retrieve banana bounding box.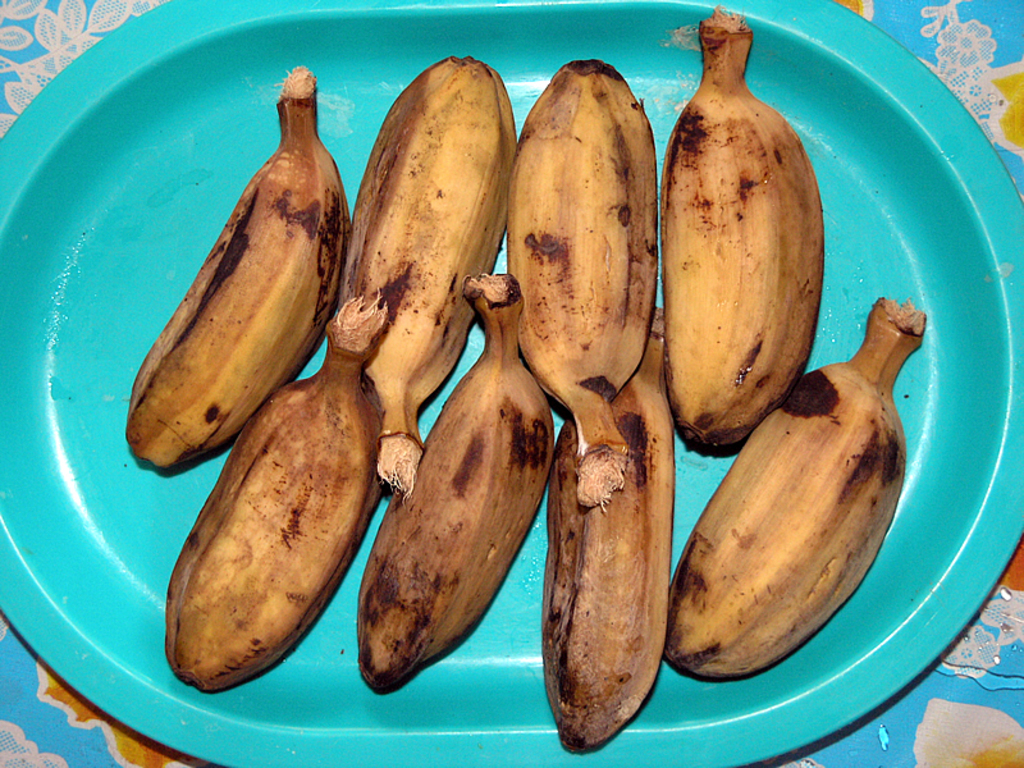
Bounding box: box=[667, 291, 927, 677].
